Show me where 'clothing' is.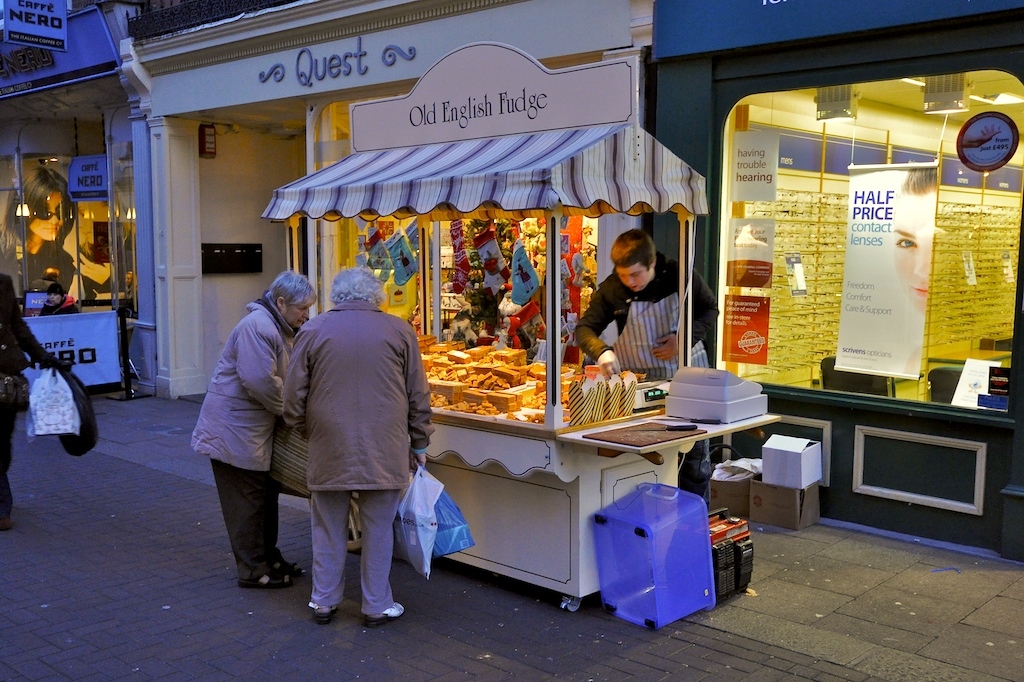
'clothing' is at box(1, 309, 69, 520).
